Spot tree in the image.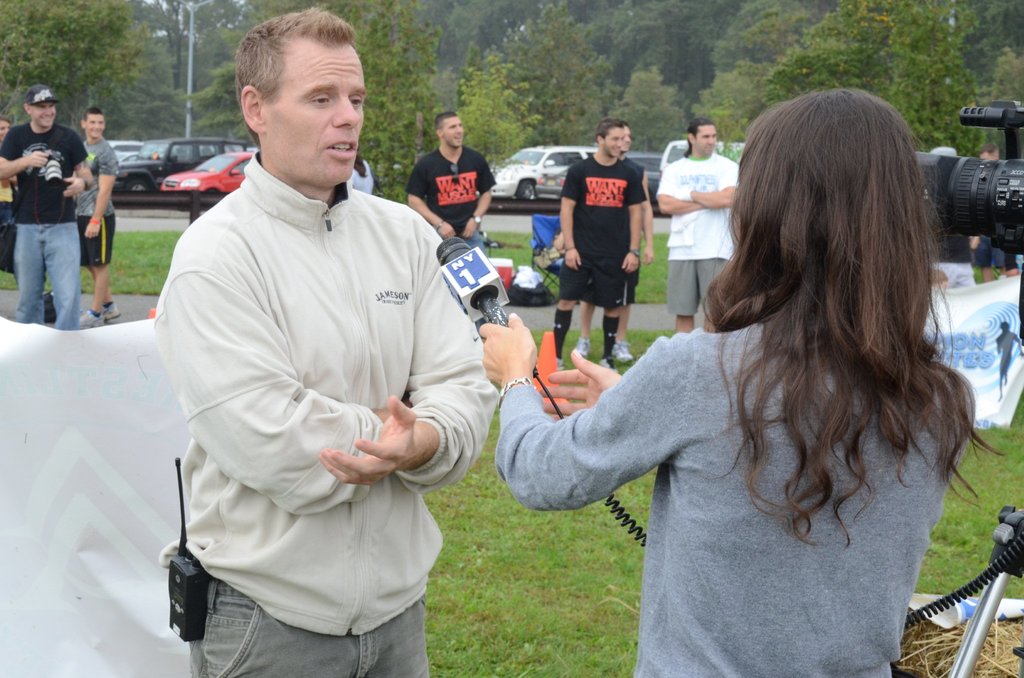
tree found at x1=0 y1=0 x2=160 y2=129.
